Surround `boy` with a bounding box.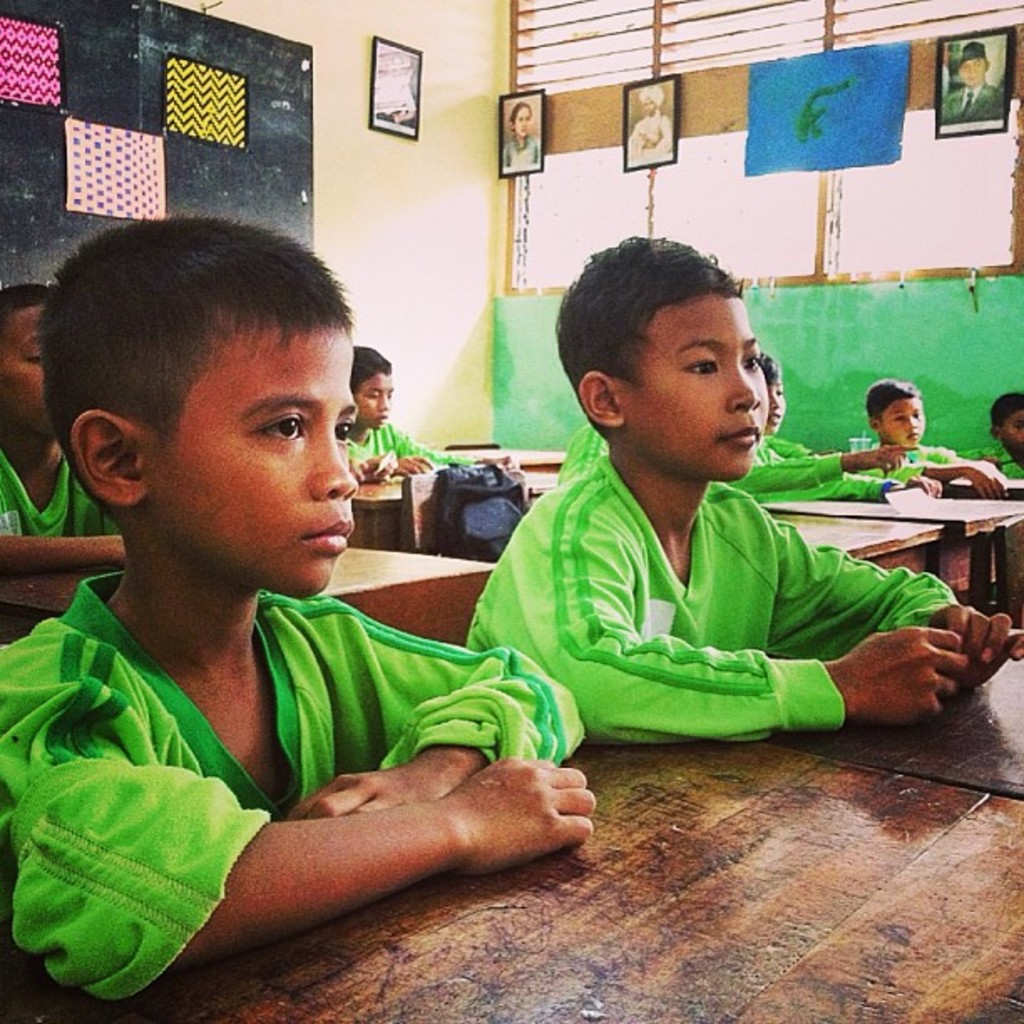
crop(875, 381, 1022, 510).
